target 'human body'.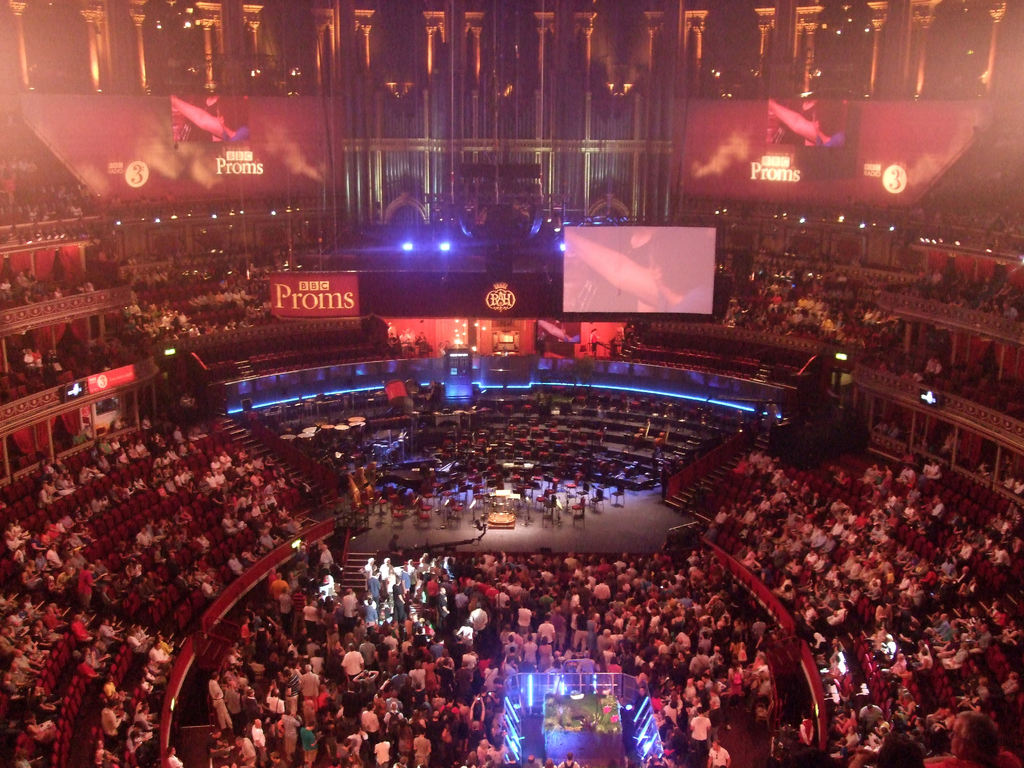
Target region: bbox(428, 707, 443, 724).
